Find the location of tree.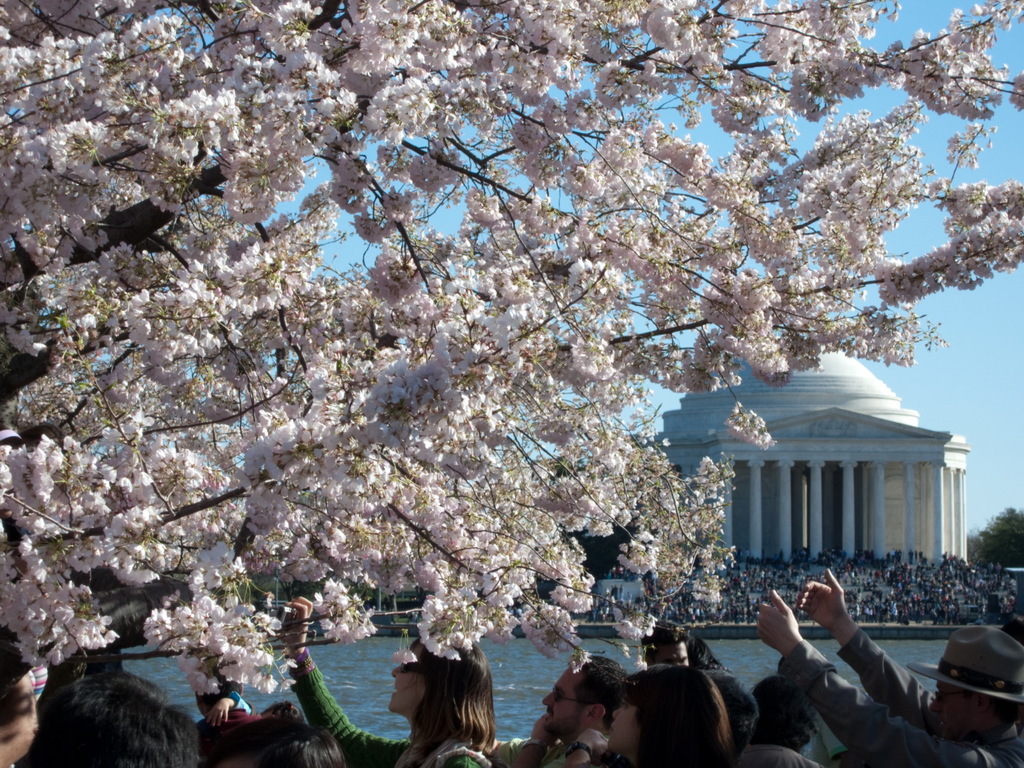
Location: {"x1": 972, "y1": 503, "x2": 1023, "y2": 573}.
